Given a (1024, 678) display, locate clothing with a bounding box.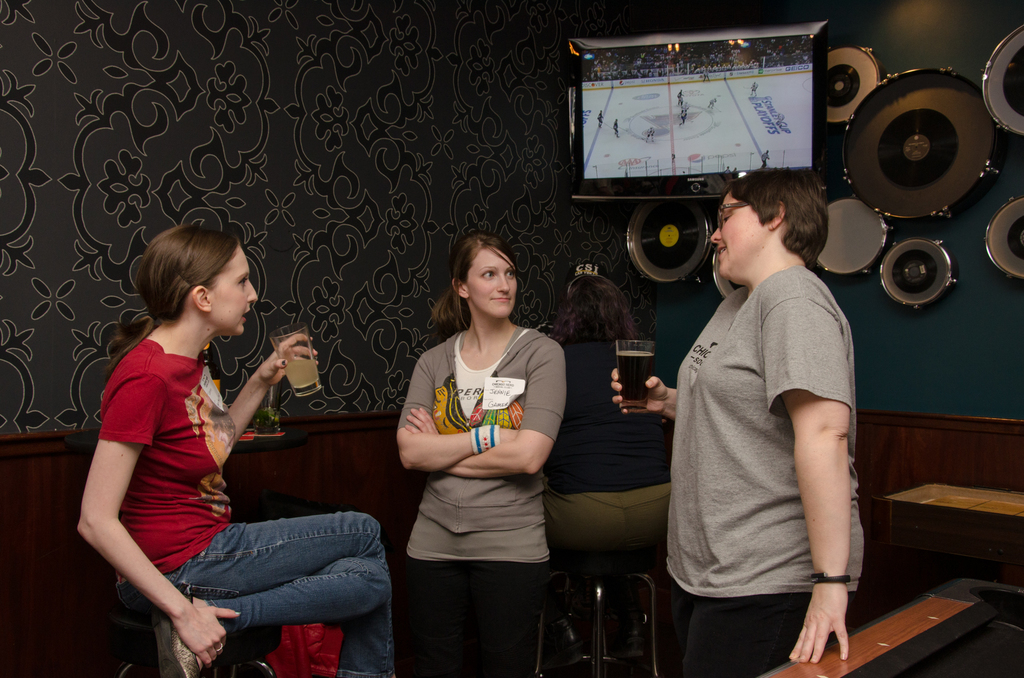
Located: bbox=(660, 182, 865, 663).
